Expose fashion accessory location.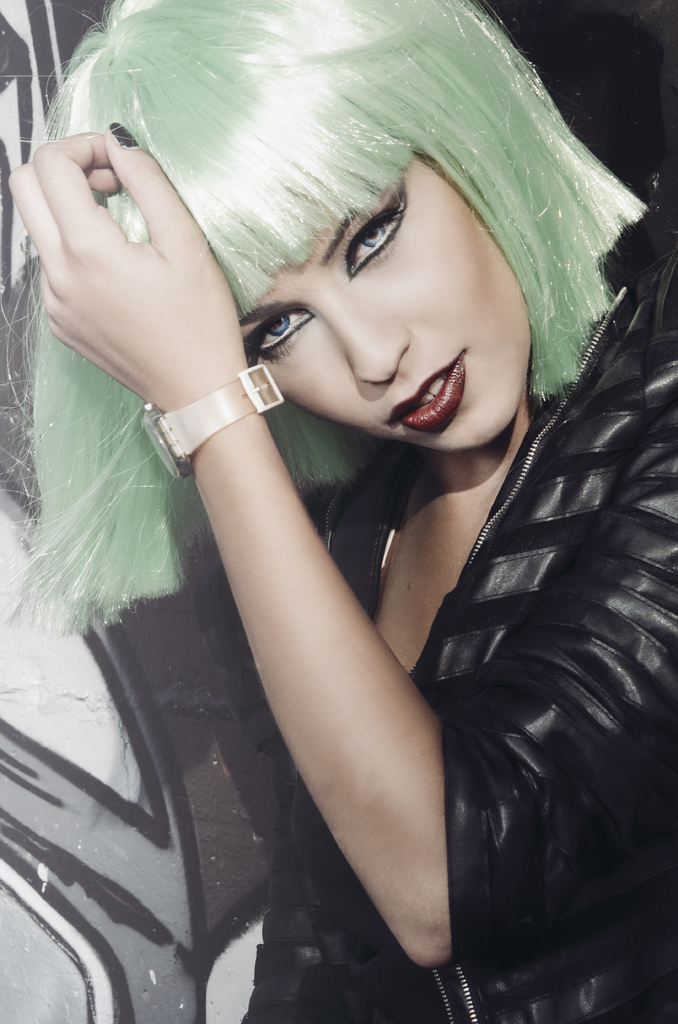
Exposed at [109, 121, 139, 147].
